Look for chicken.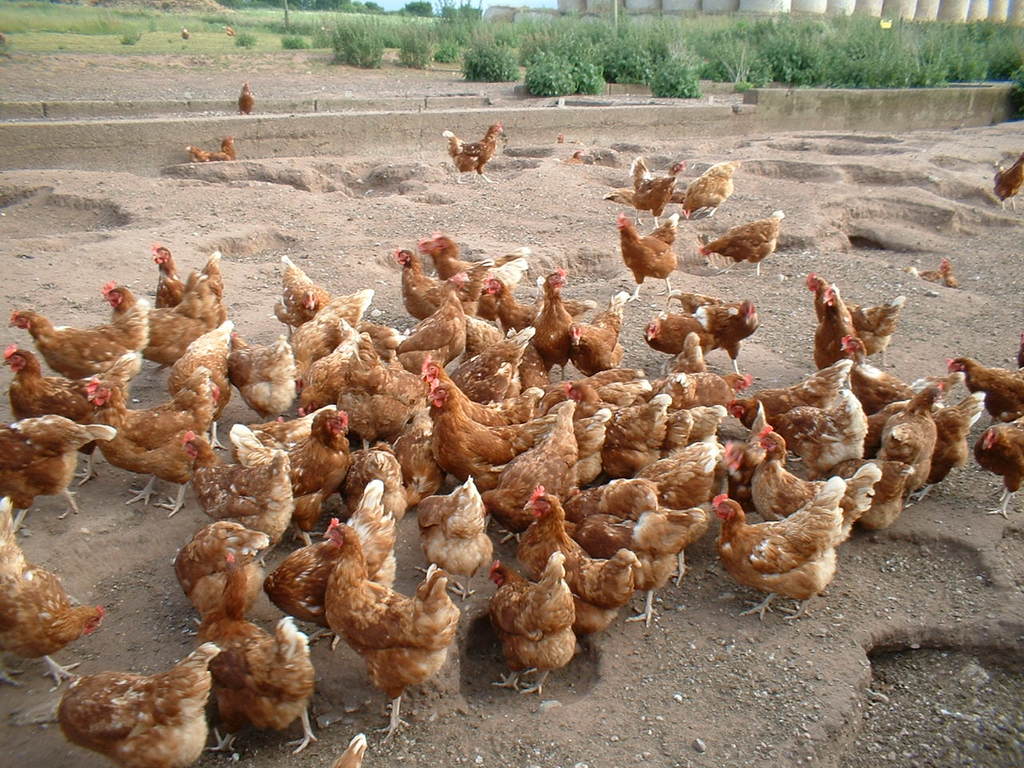
Found: (left=674, top=160, right=743, bottom=222).
